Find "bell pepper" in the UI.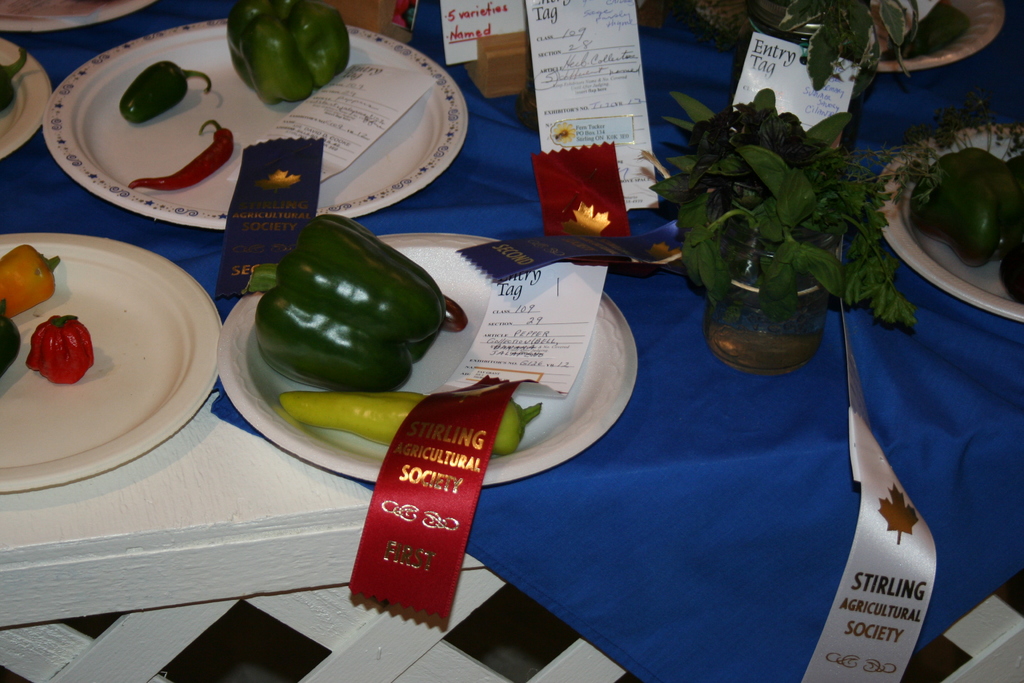
UI element at region(911, 145, 1023, 259).
